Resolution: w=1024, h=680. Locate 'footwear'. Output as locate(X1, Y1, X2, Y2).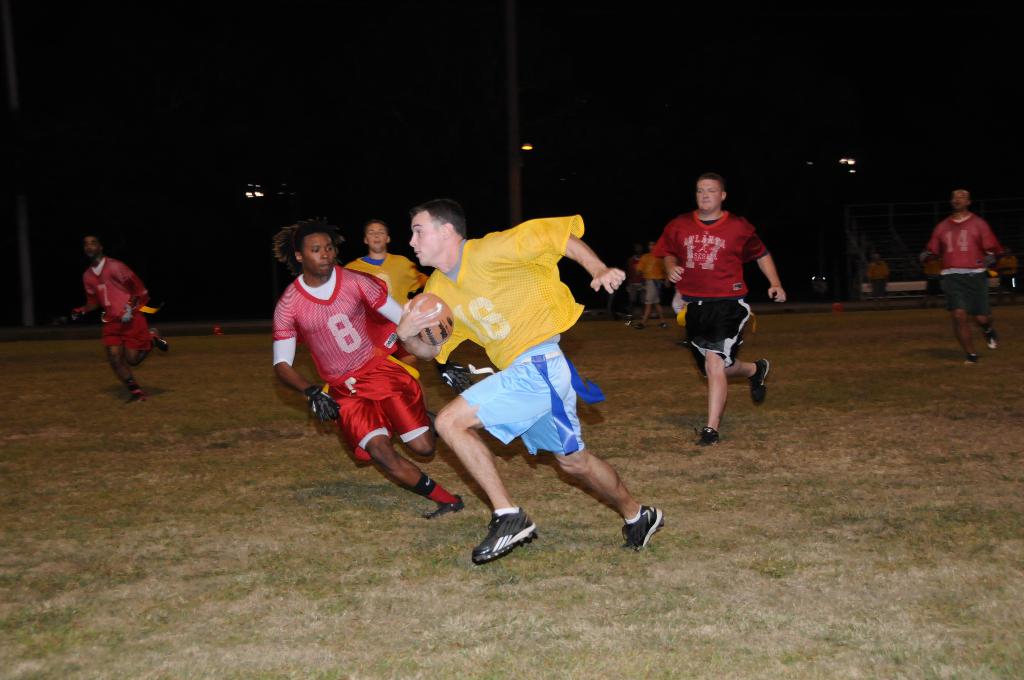
locate(618, 503, 665, 554).
